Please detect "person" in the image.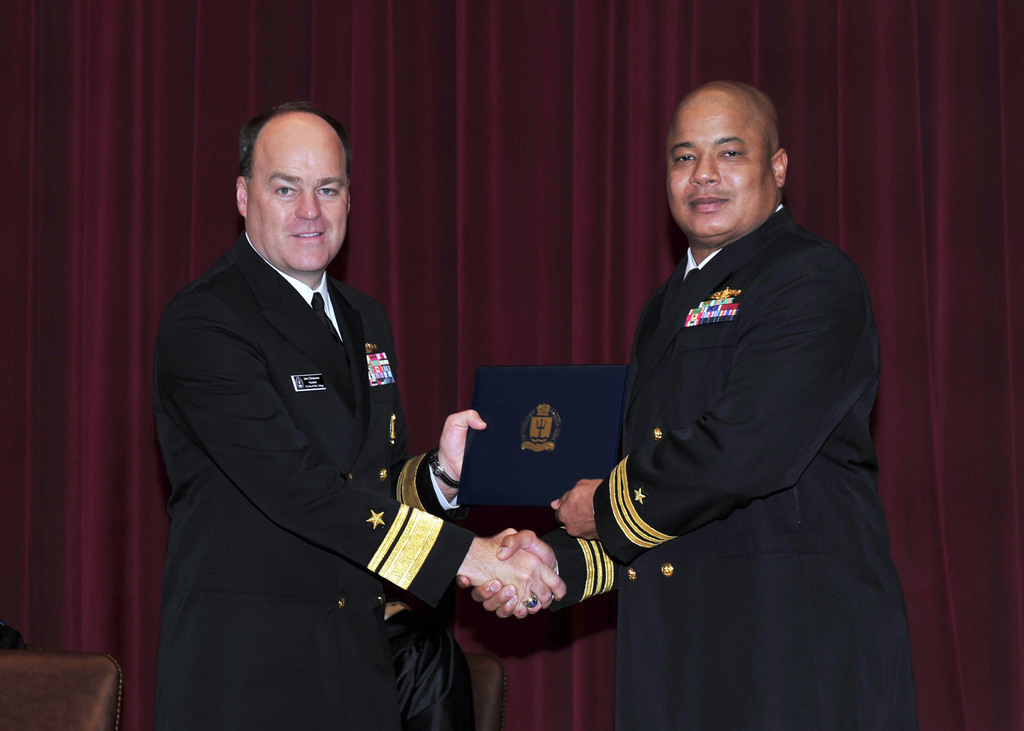
157 99 570 730.
